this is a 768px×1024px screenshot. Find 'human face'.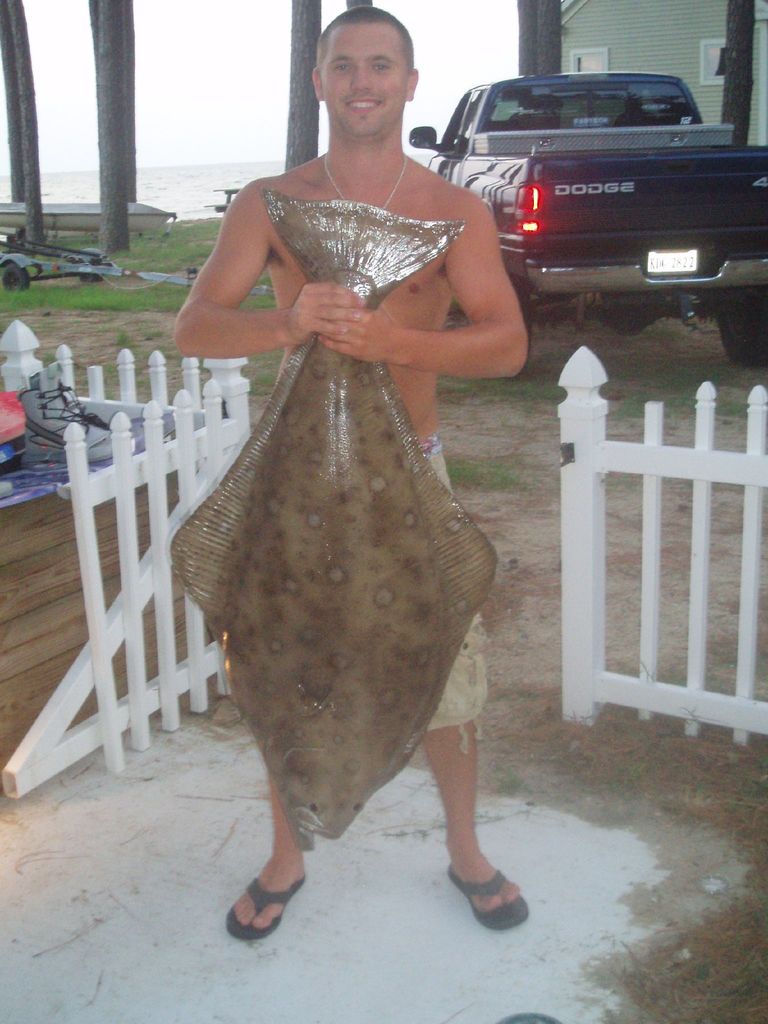
Bounding box: 307, 6, 435, 126.
